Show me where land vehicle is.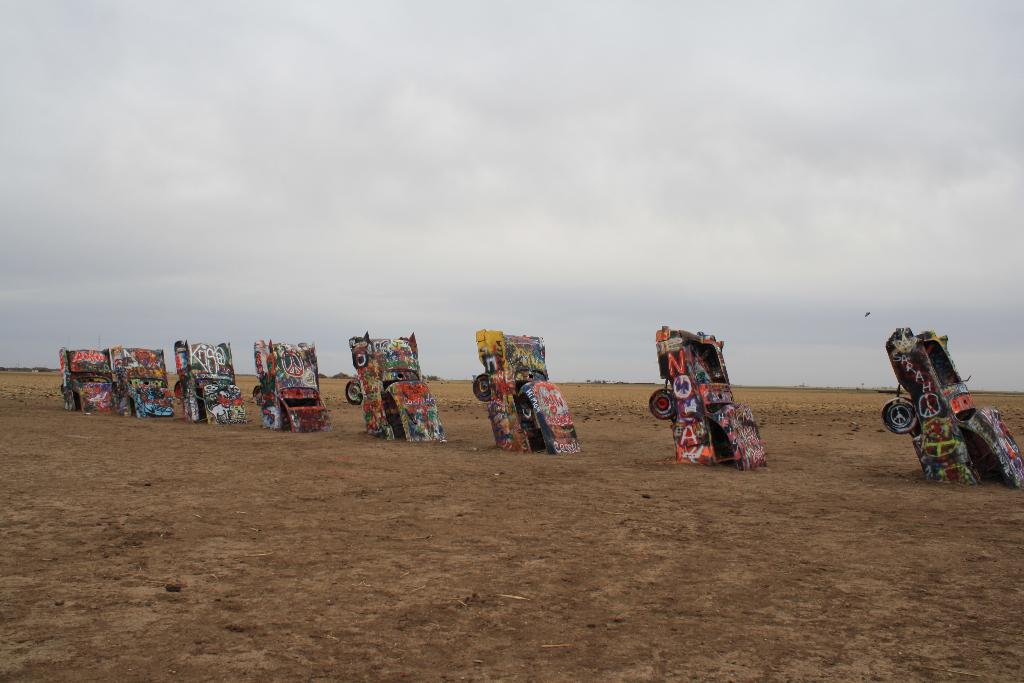
land vehicle is at 666:329:778:469.
